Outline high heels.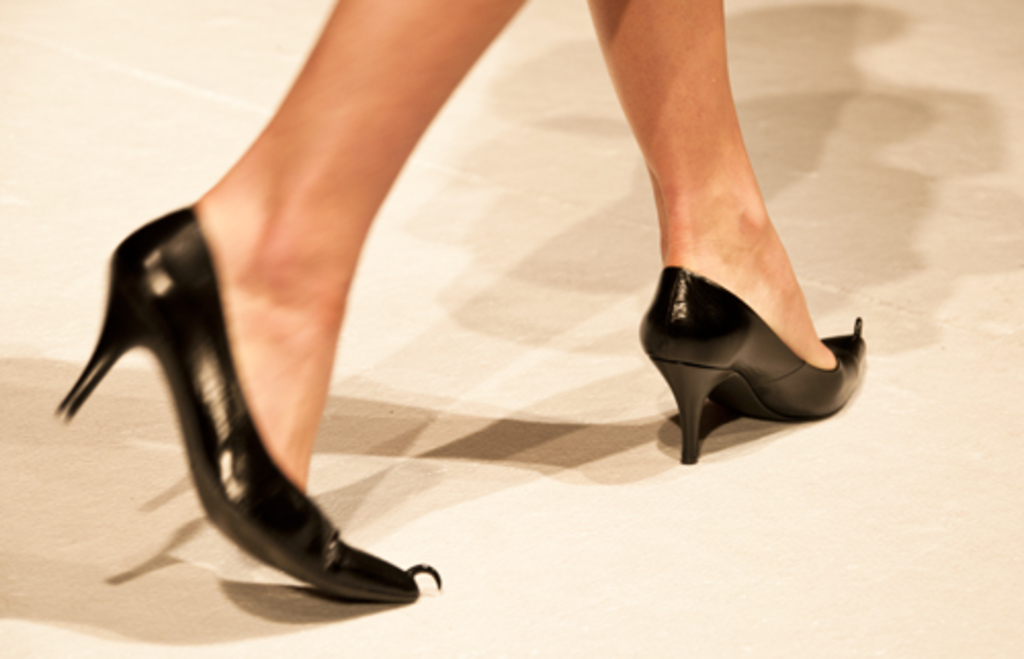
Outline: 55 192 440 610.
